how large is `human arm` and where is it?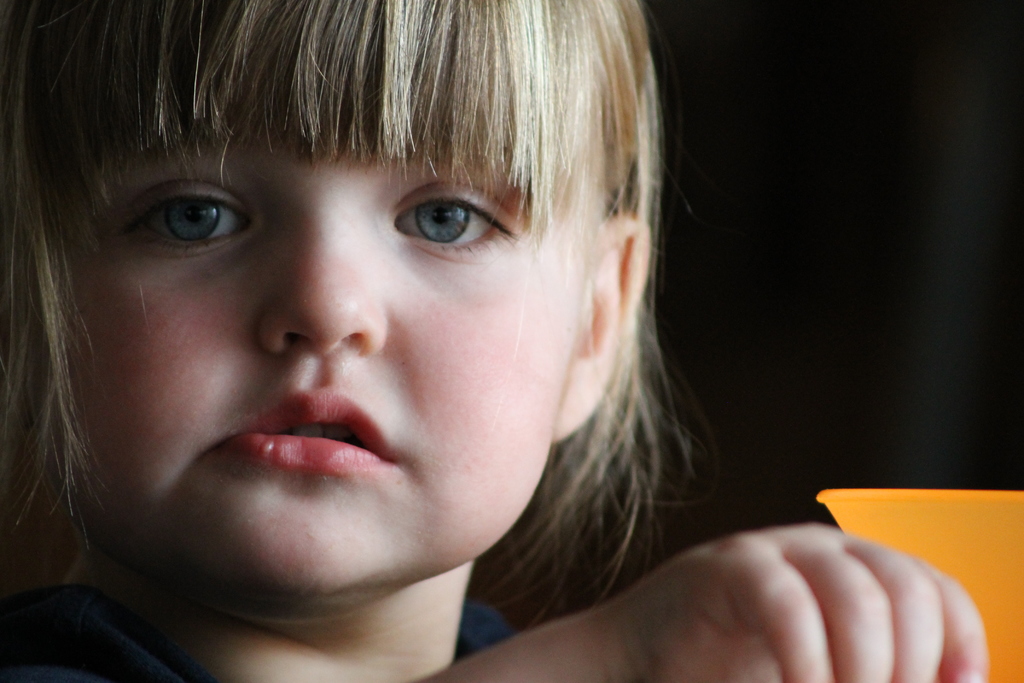
Bounding box: x1=417, y1=516, x2=986, y2=682.
